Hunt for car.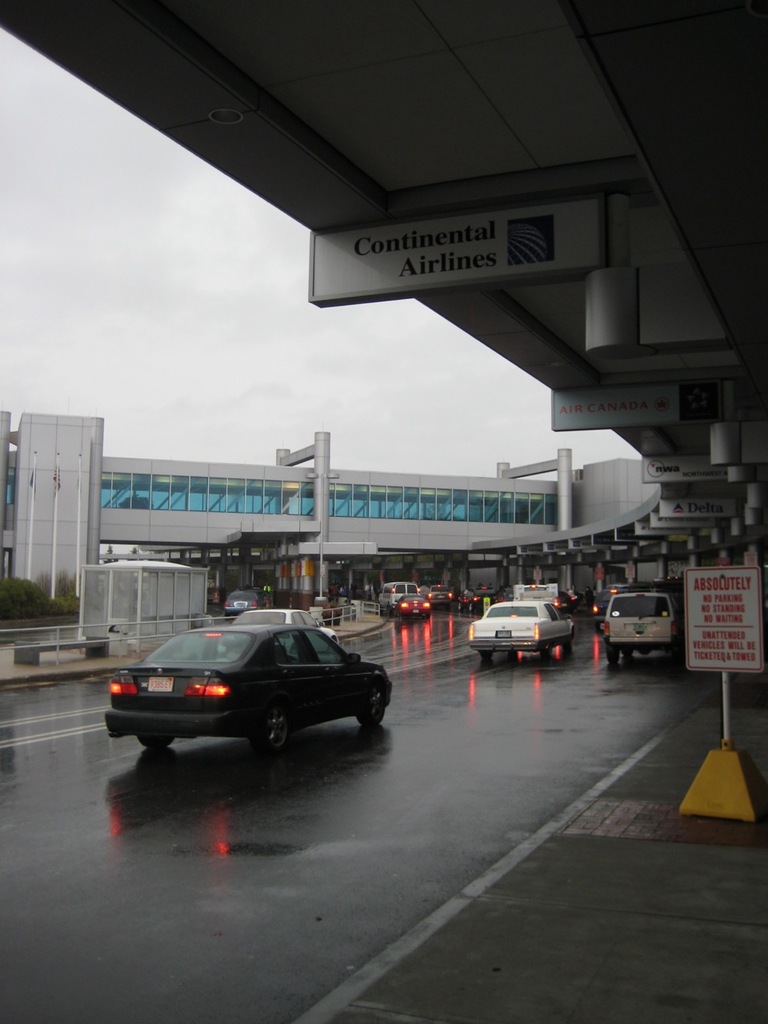
Hunted down at x1=238, y1=597, x2=337, y2=635.
